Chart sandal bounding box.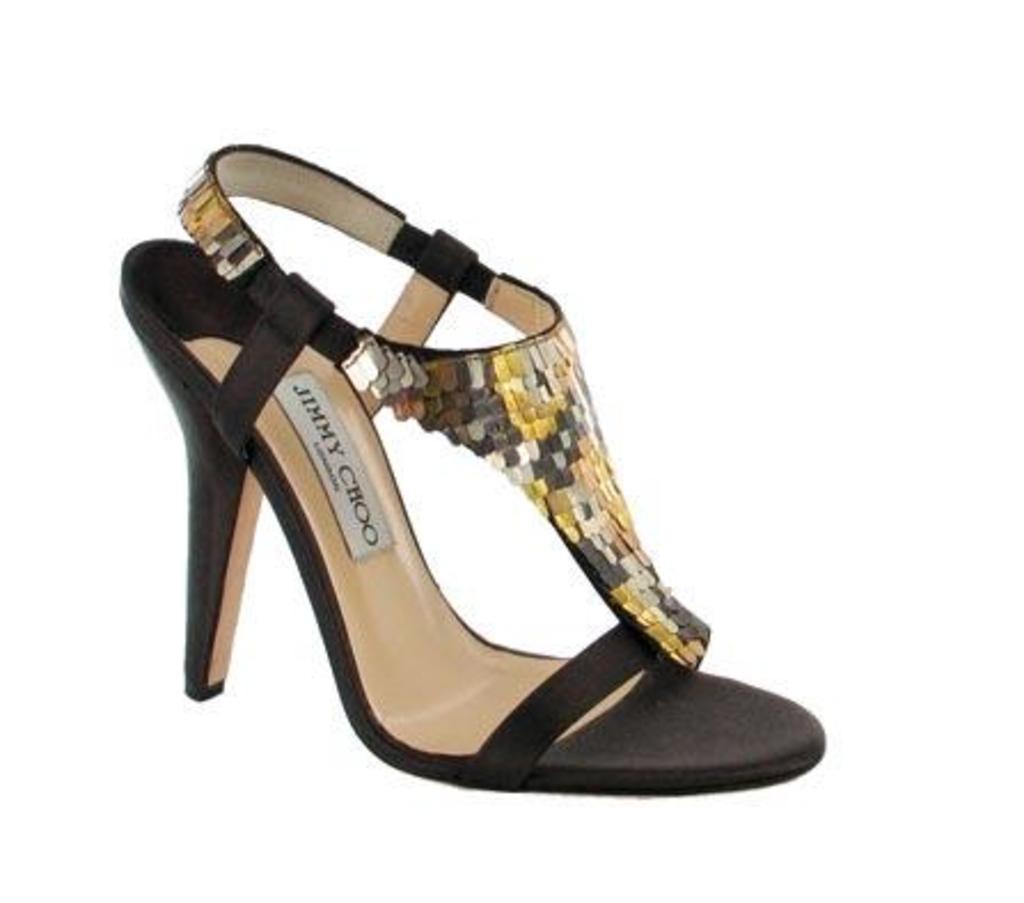
Charted: (117,144,816,793).
